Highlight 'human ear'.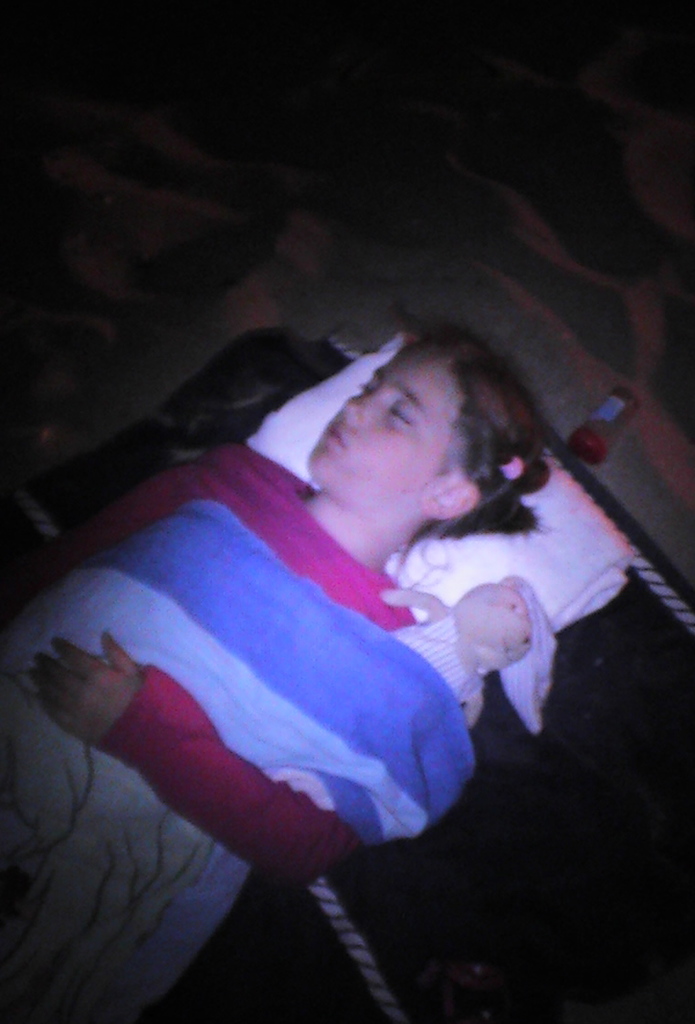
Highlighted region: {"left": 422, "top": 483, "right": 476, "bottom": 517}.
